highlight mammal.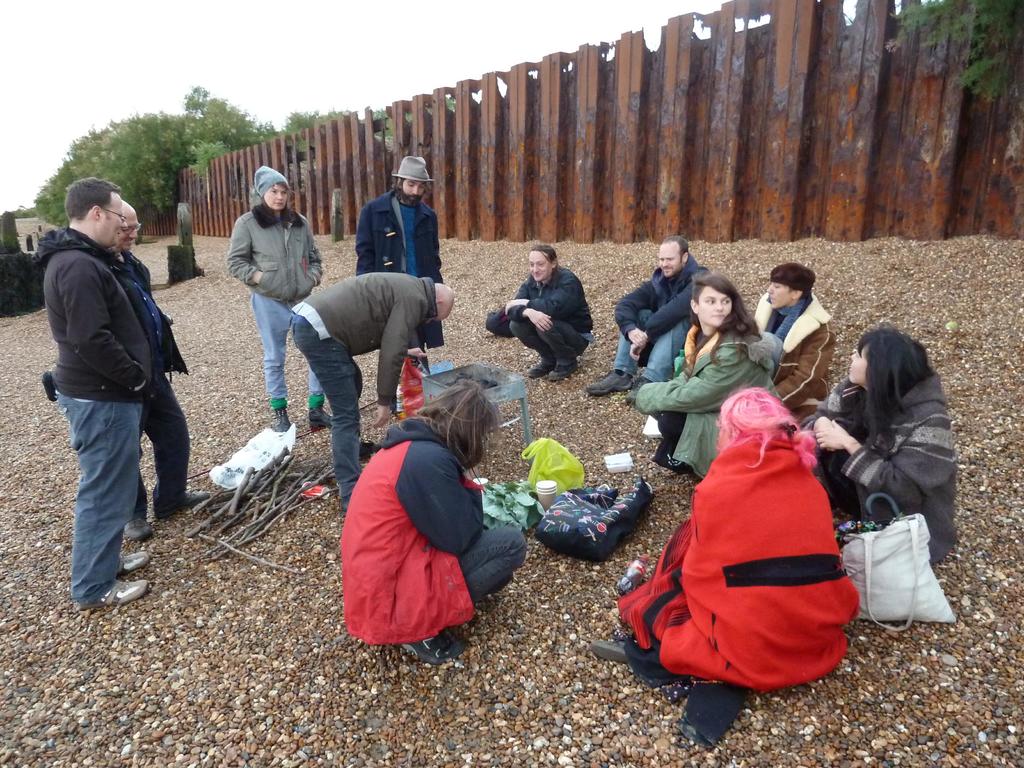
Highlighted region: left=105, top=199, right=207, bottom=541.
